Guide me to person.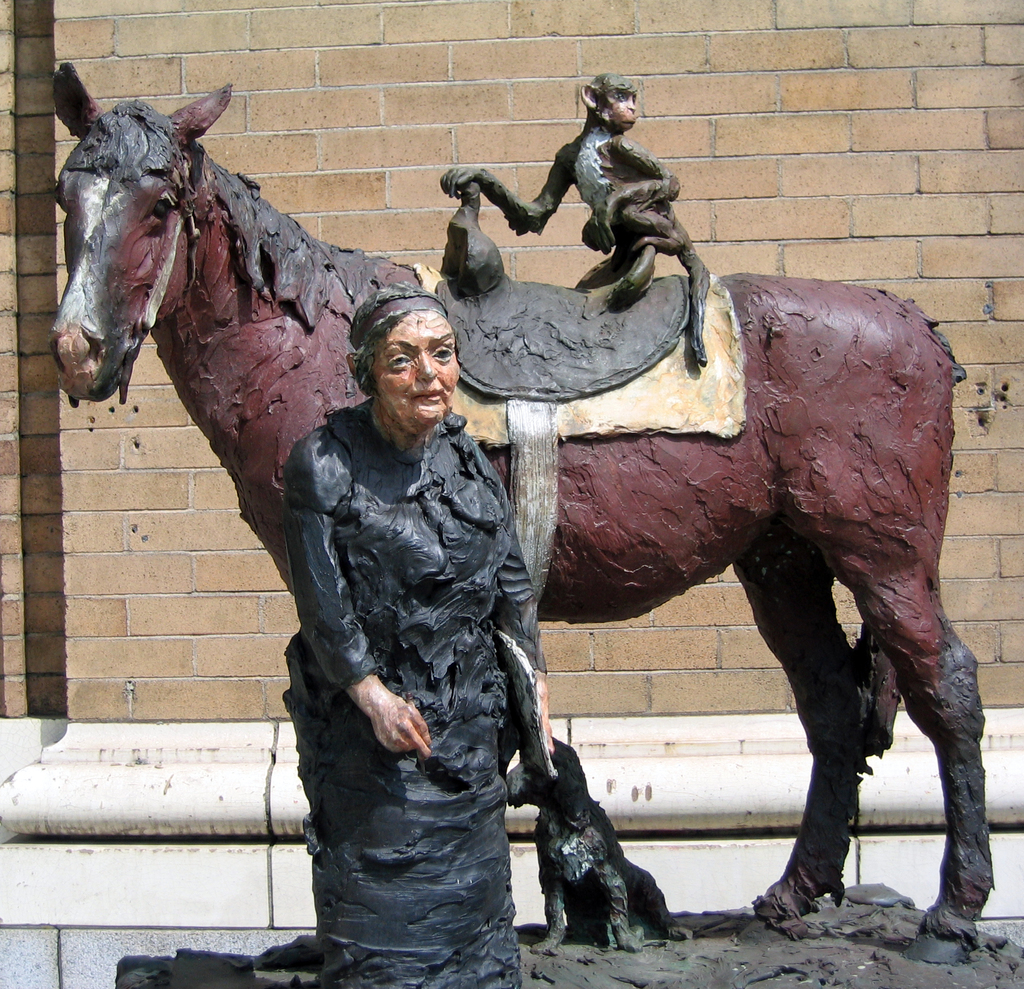
Guidance: {"x1": 255, "y1": 204, "x2": 567, "y2": 988}.
